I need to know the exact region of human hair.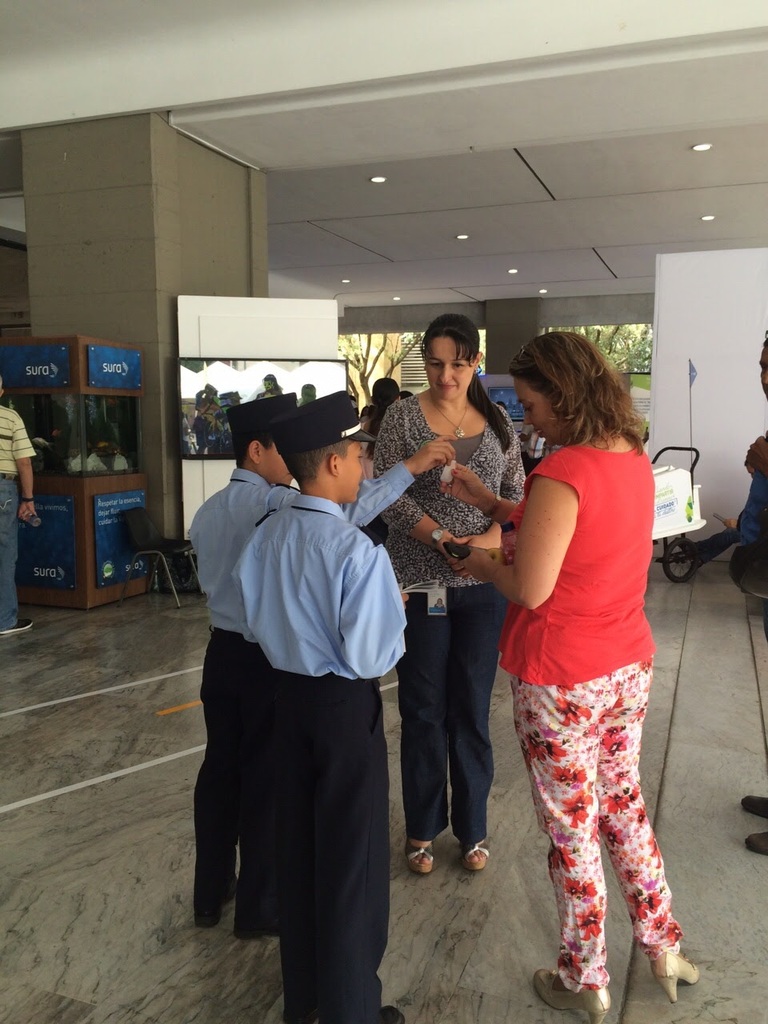
Region: Rect(514, 331, 639, 466).
